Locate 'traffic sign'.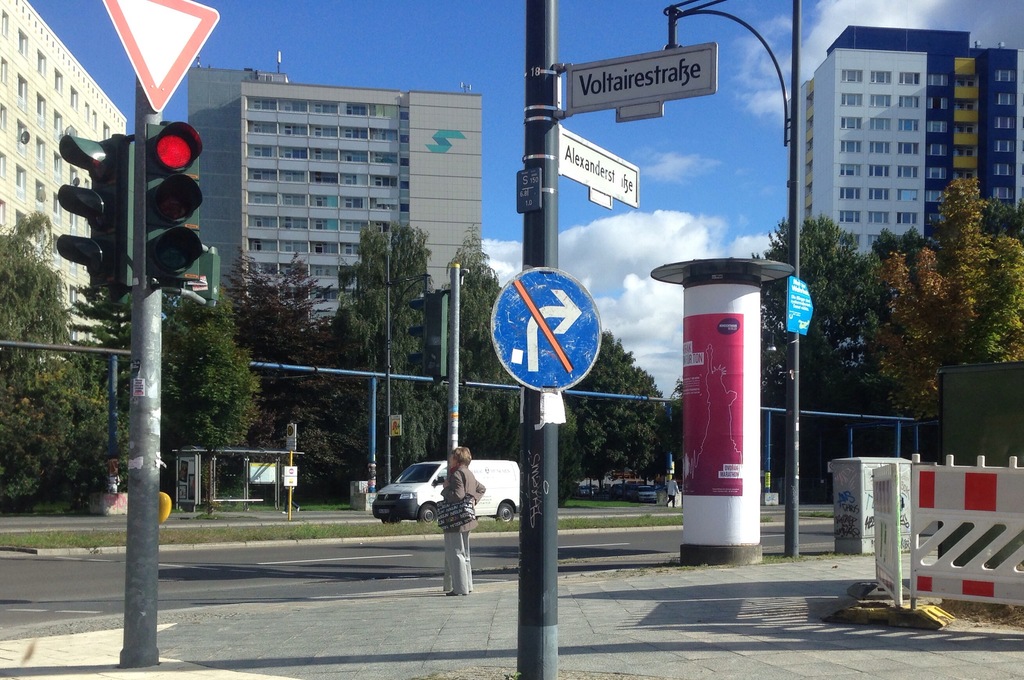
Bounding box: [490, 265, 605, 393].
